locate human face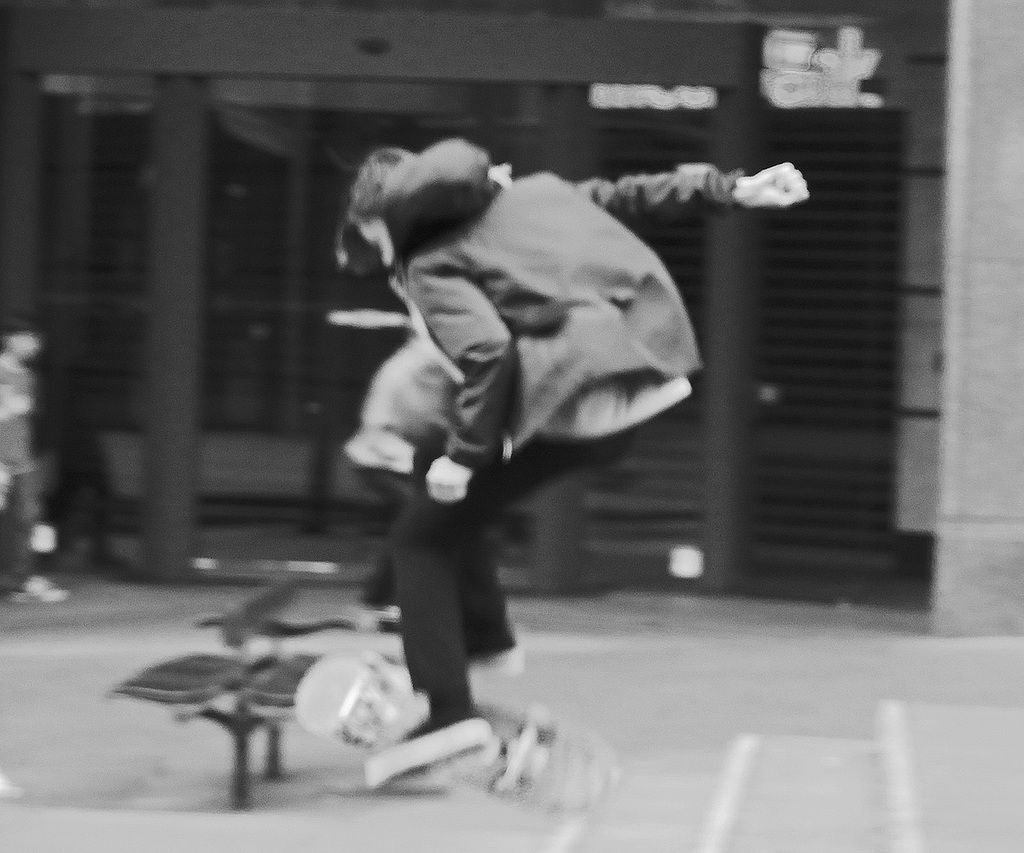
locate(356, 217, 396, 267)
